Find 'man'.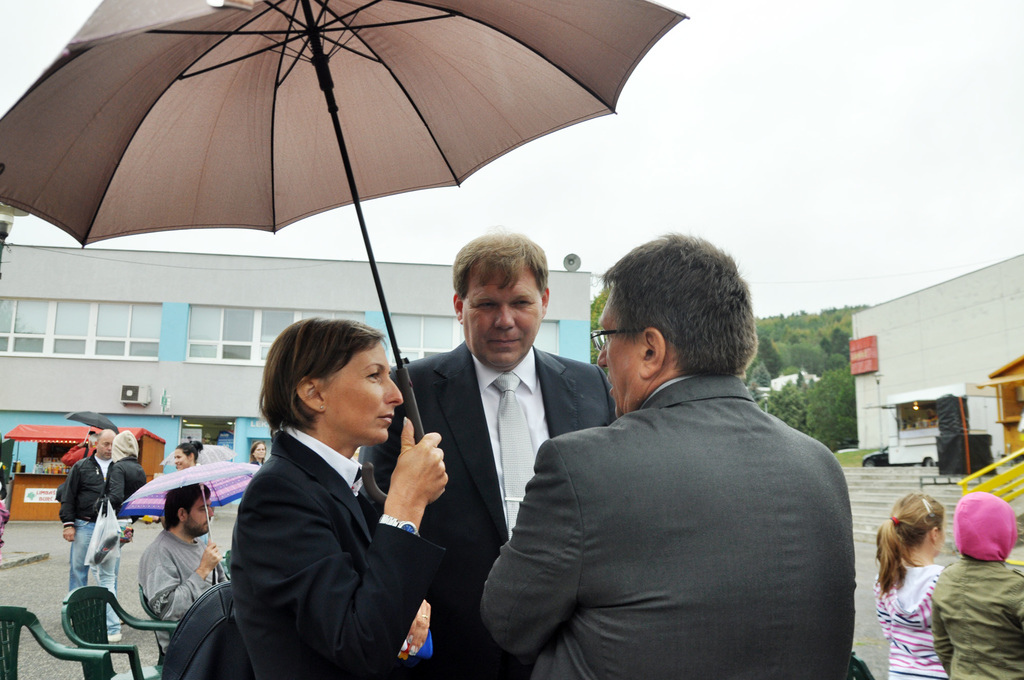
x1=493 y1=231 x2=872 y2=676.
